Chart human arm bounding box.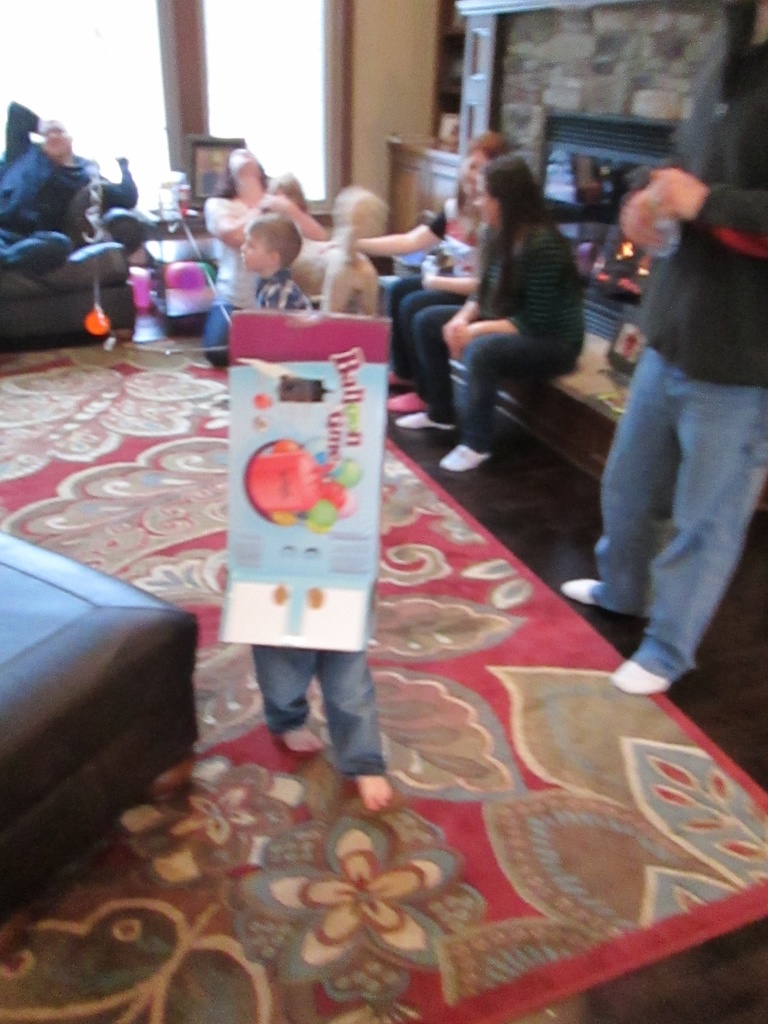
Charted: detection(644, 156, 767, 267).
